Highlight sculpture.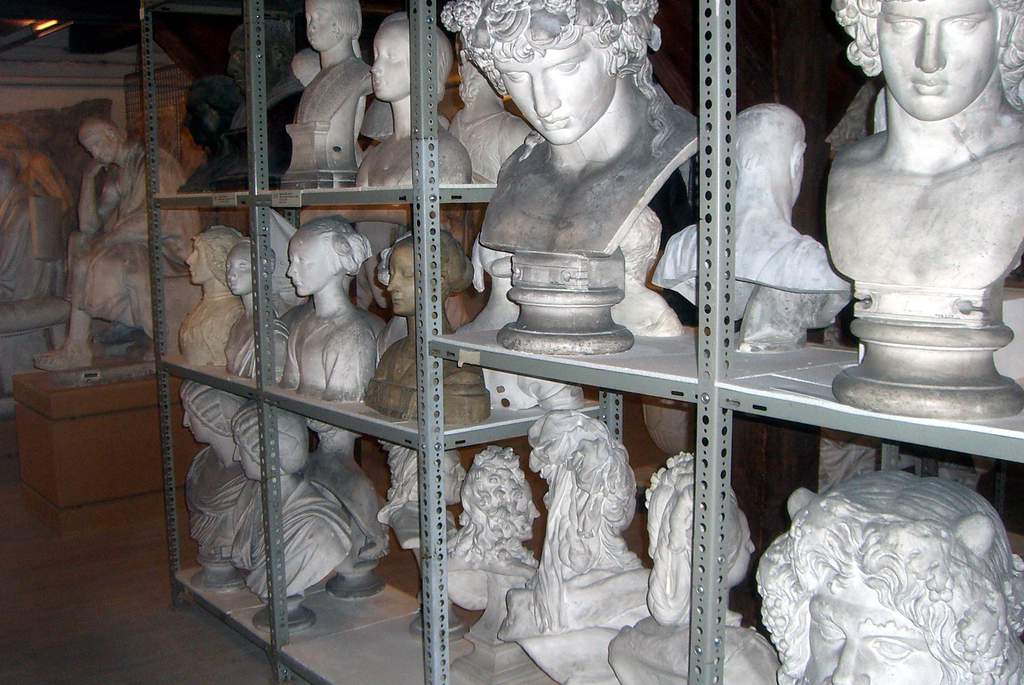
Highlighted region: 279:215:385:389.
